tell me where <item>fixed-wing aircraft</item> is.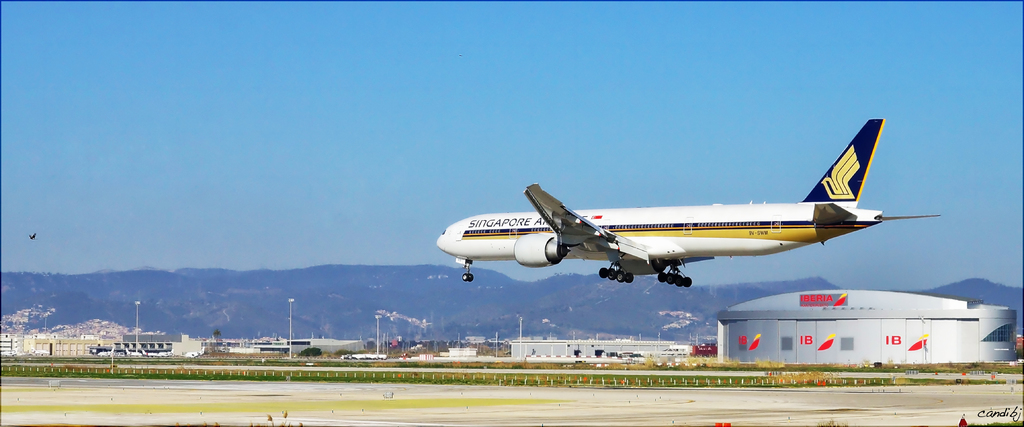
<item>fixed-wing aircraft</item> is at <box>122,345,141,359</box>.
